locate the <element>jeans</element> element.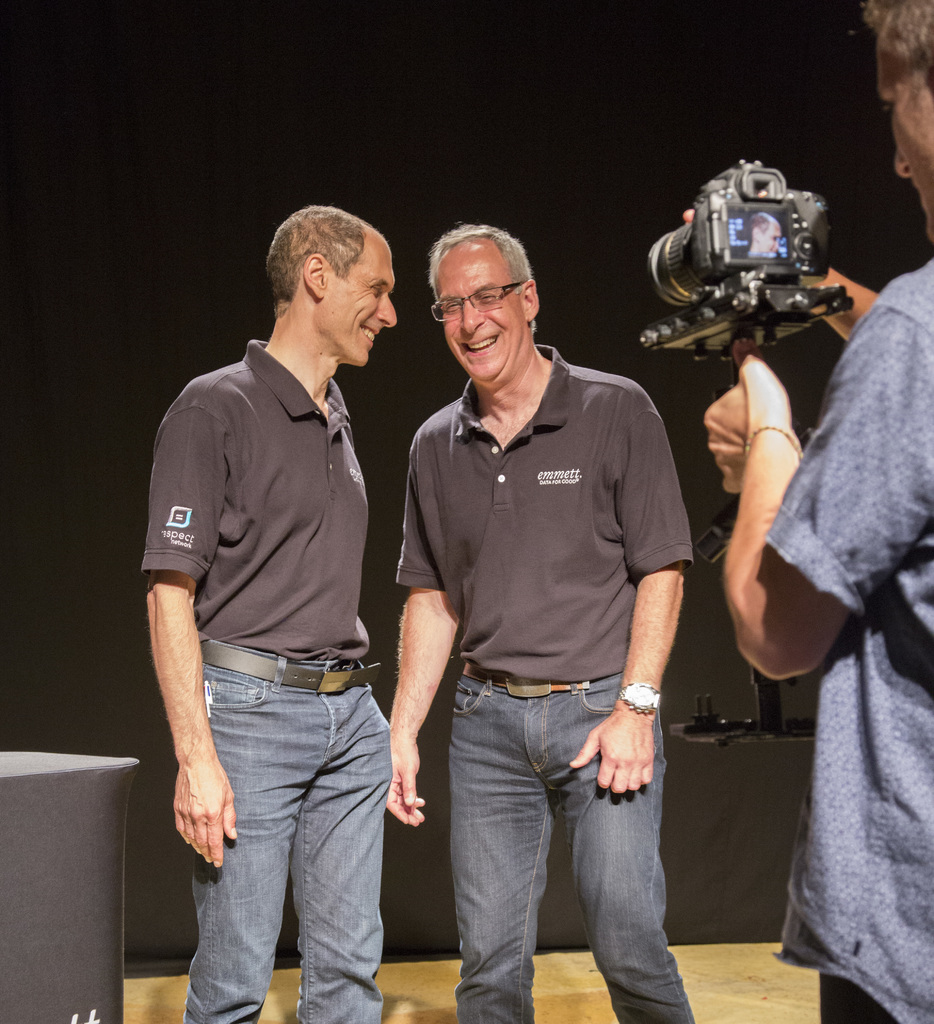
Element bbox: (451,660,692,1023).
